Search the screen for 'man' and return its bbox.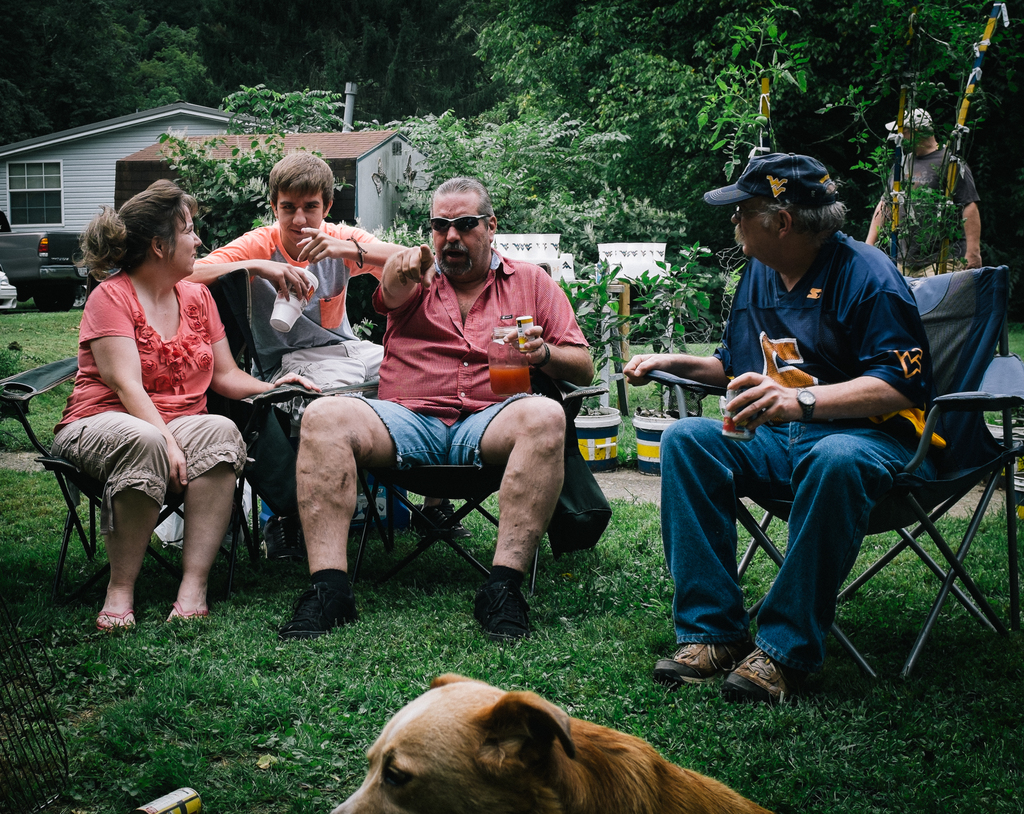
Found: [280,169,596,644].
